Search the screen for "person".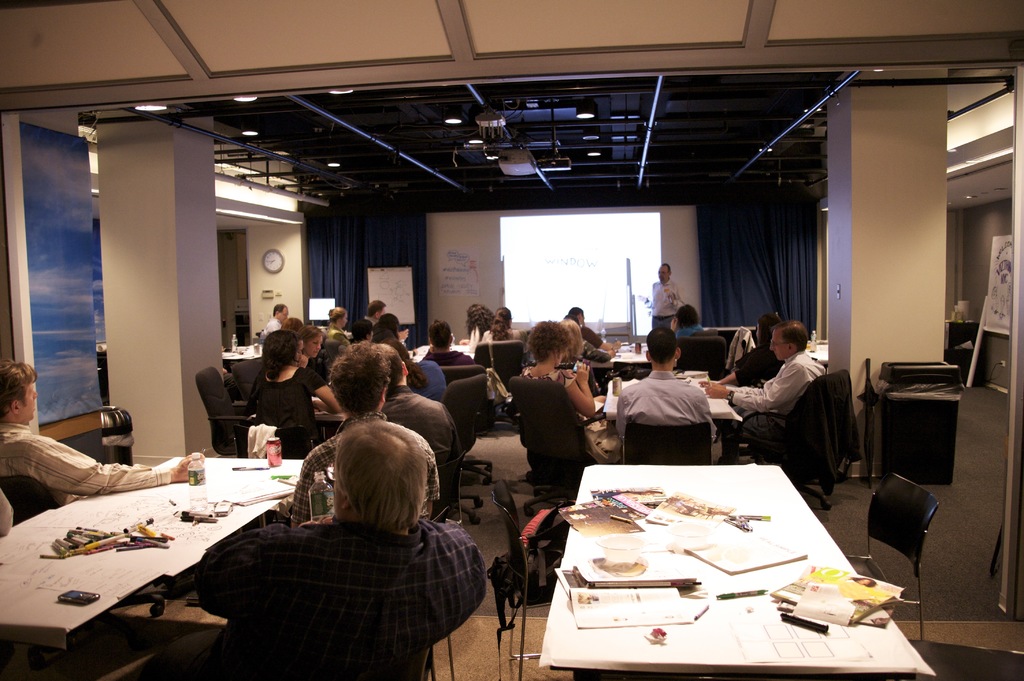
Found at [x1=365, y1=302, x2=384, y2=326].
